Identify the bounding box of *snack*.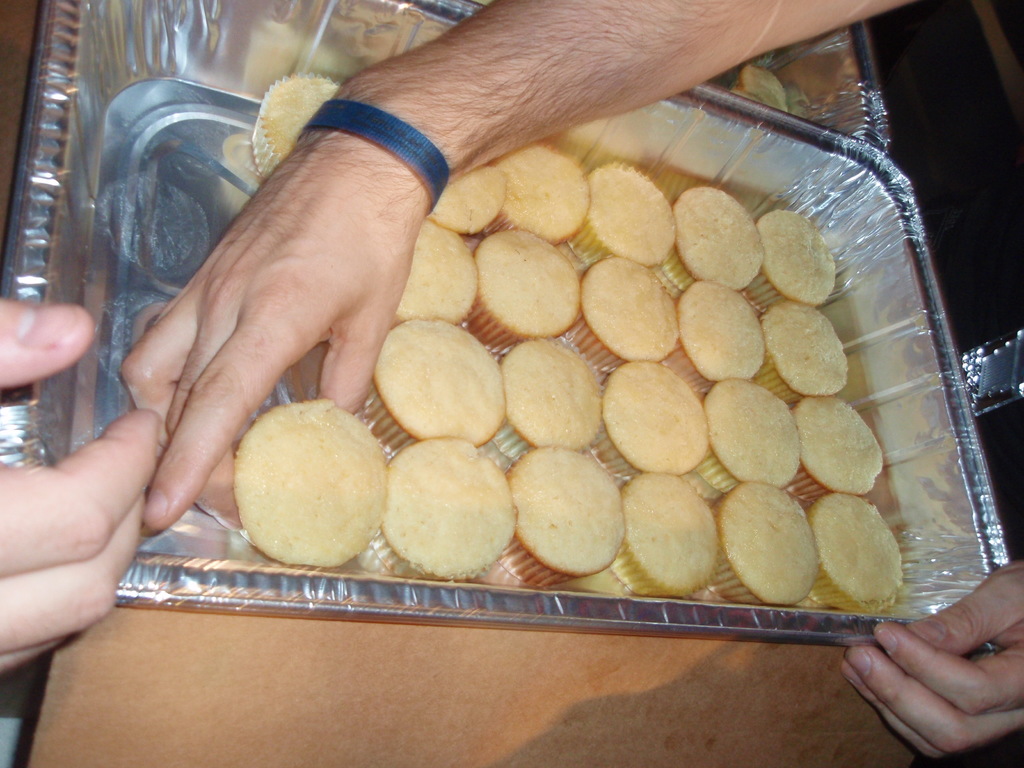
{"left": 661, "top": 181, "right": 760, "bottom": 296}.
